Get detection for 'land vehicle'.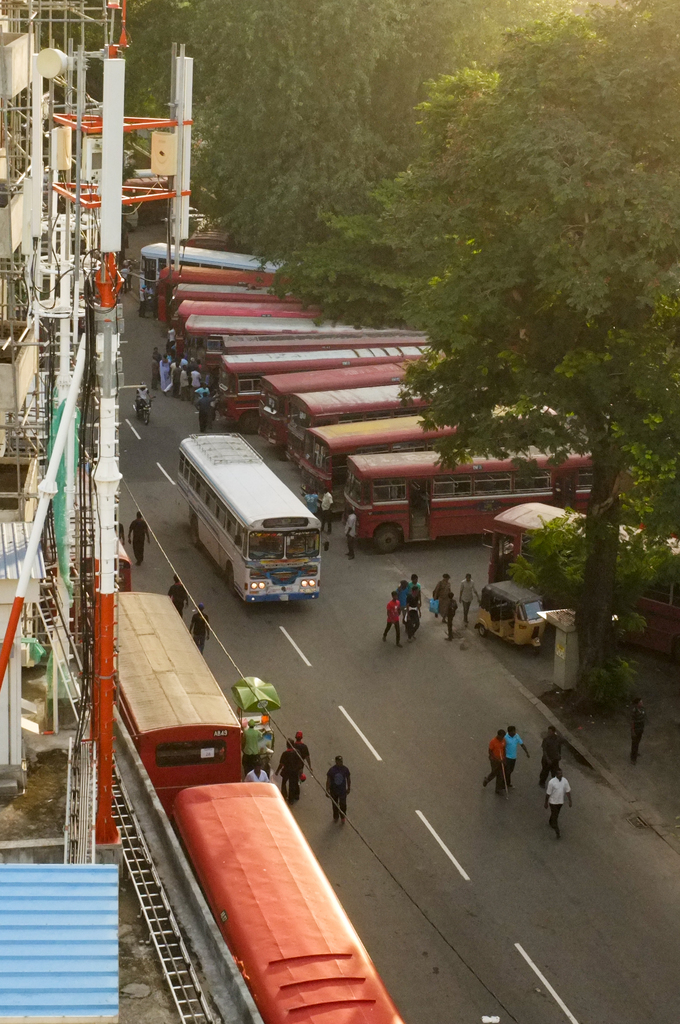
Detection: (x1=179, y1=444, x2=332, y2=633).
